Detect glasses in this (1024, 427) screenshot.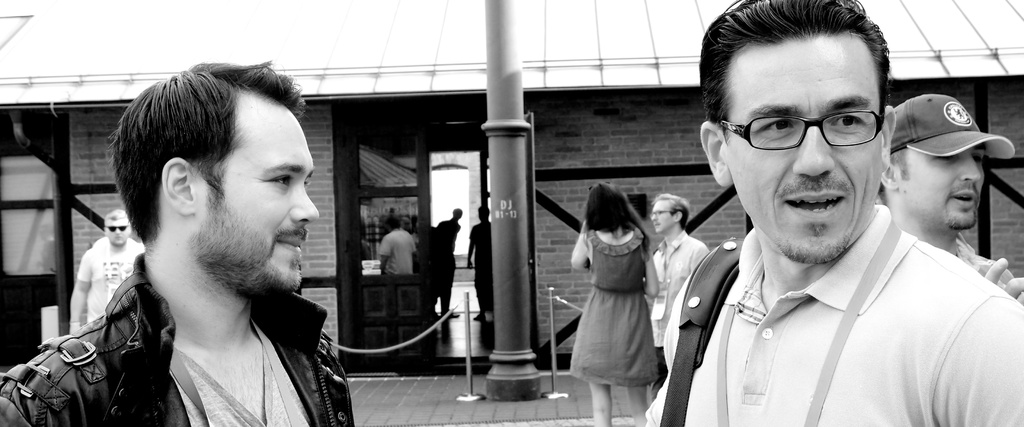
Detection: bbox=(653, 210, 671, 216).
